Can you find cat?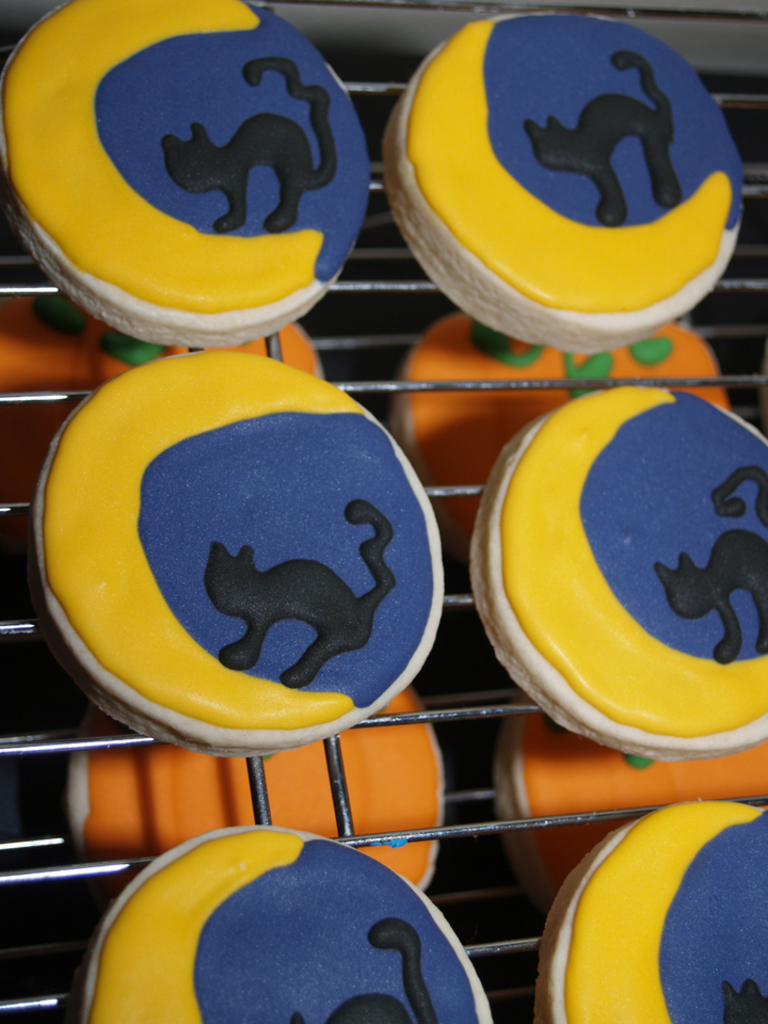
Yes, bounding box: locate(723, 979, 767, 1023).
